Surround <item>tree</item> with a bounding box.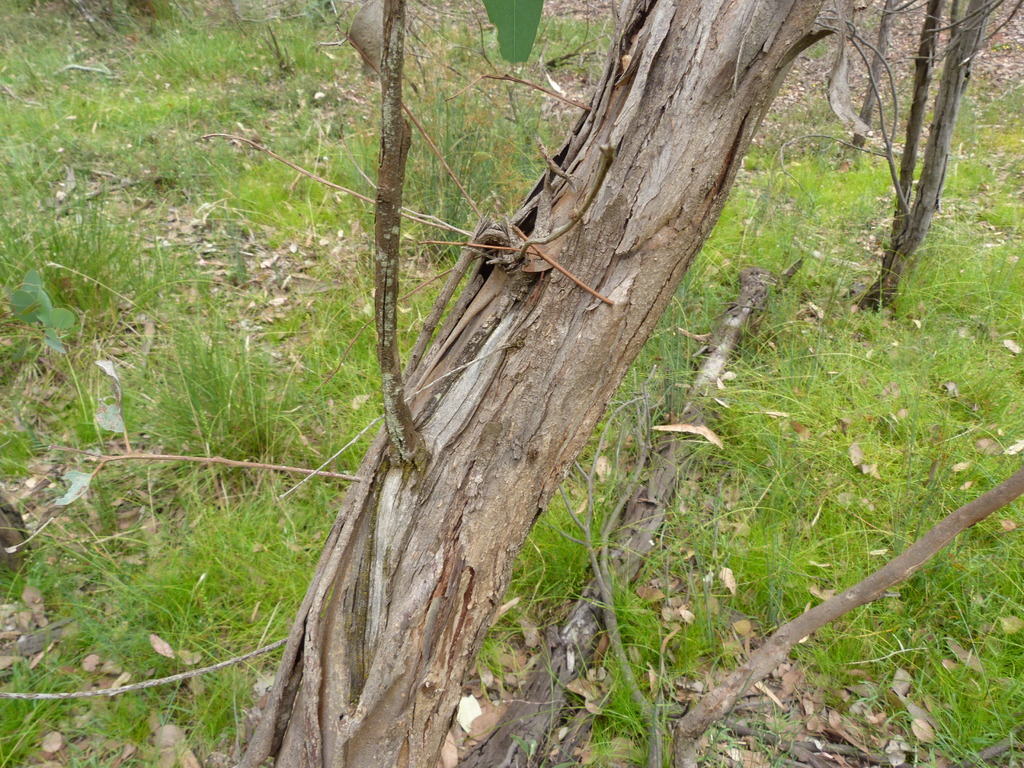
[850,0,1023,335].
